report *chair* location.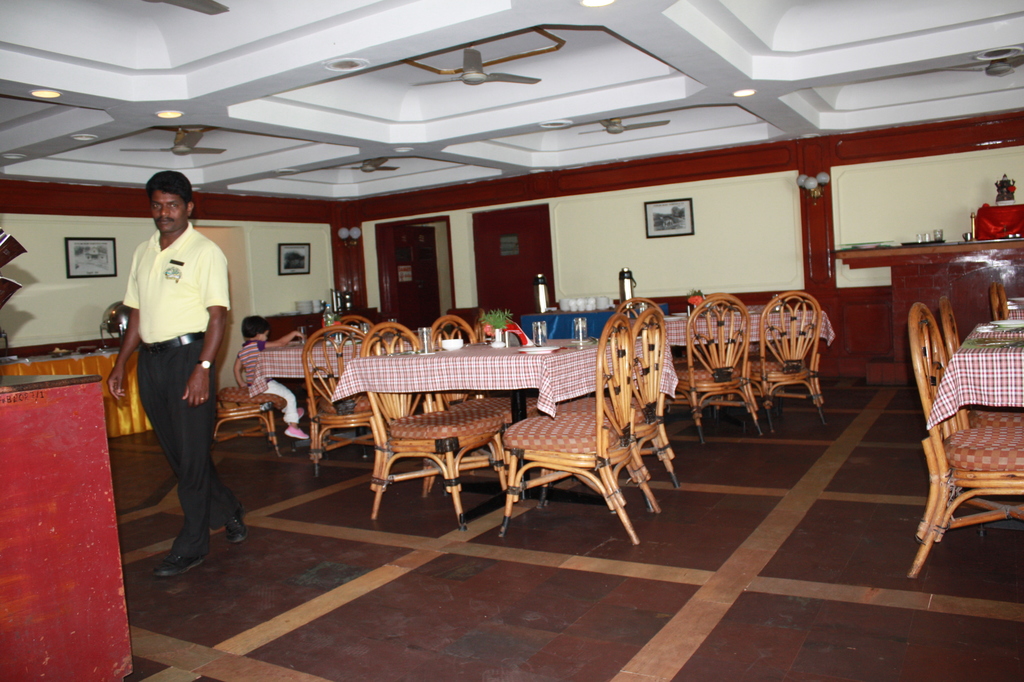
Report: 299:325:394:476.
